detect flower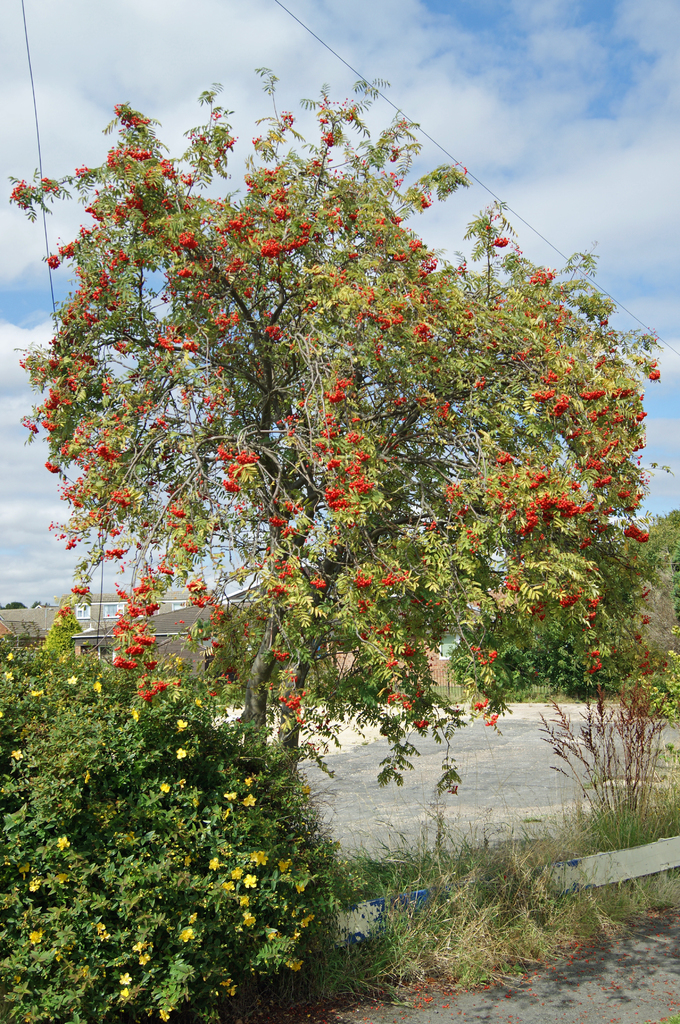
box(33, 691, 44, 698)
